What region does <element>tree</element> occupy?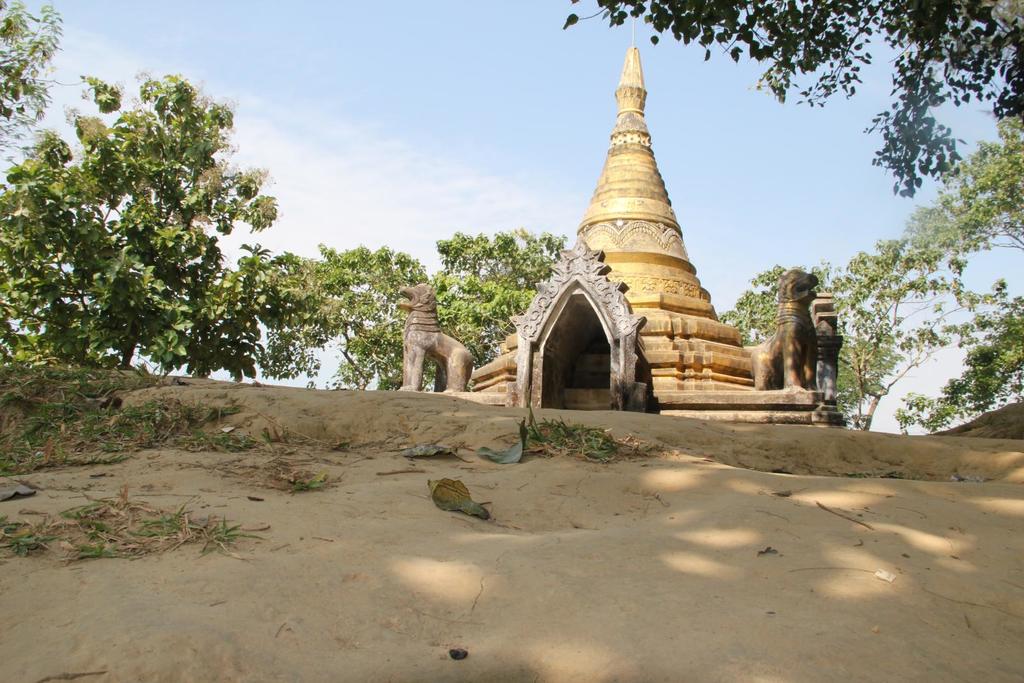
bbox(24, 72, 311, 415).
